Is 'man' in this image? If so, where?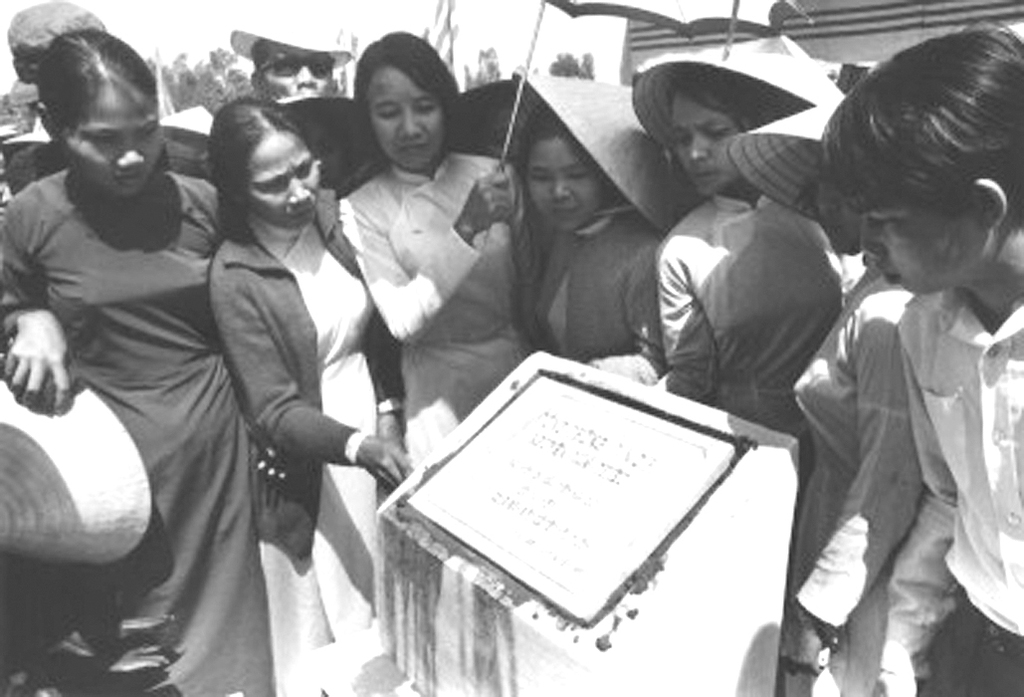
Yes, at <box>0,0,209,202</box>.
